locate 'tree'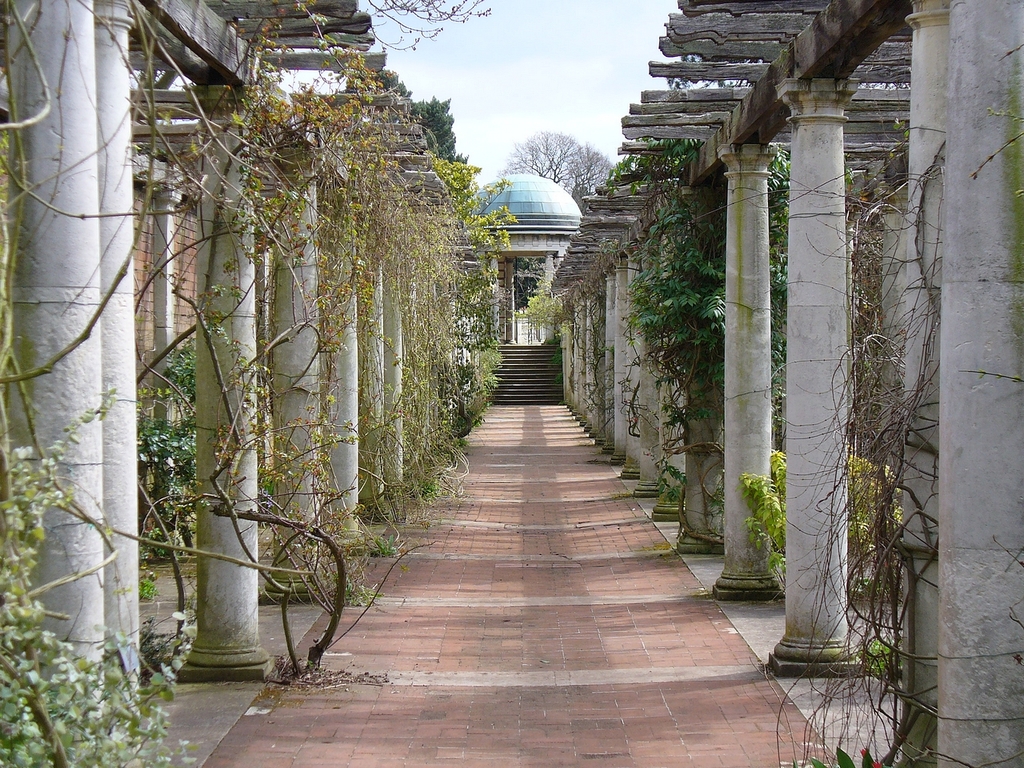
BBox(321, 46, 482, 180)
